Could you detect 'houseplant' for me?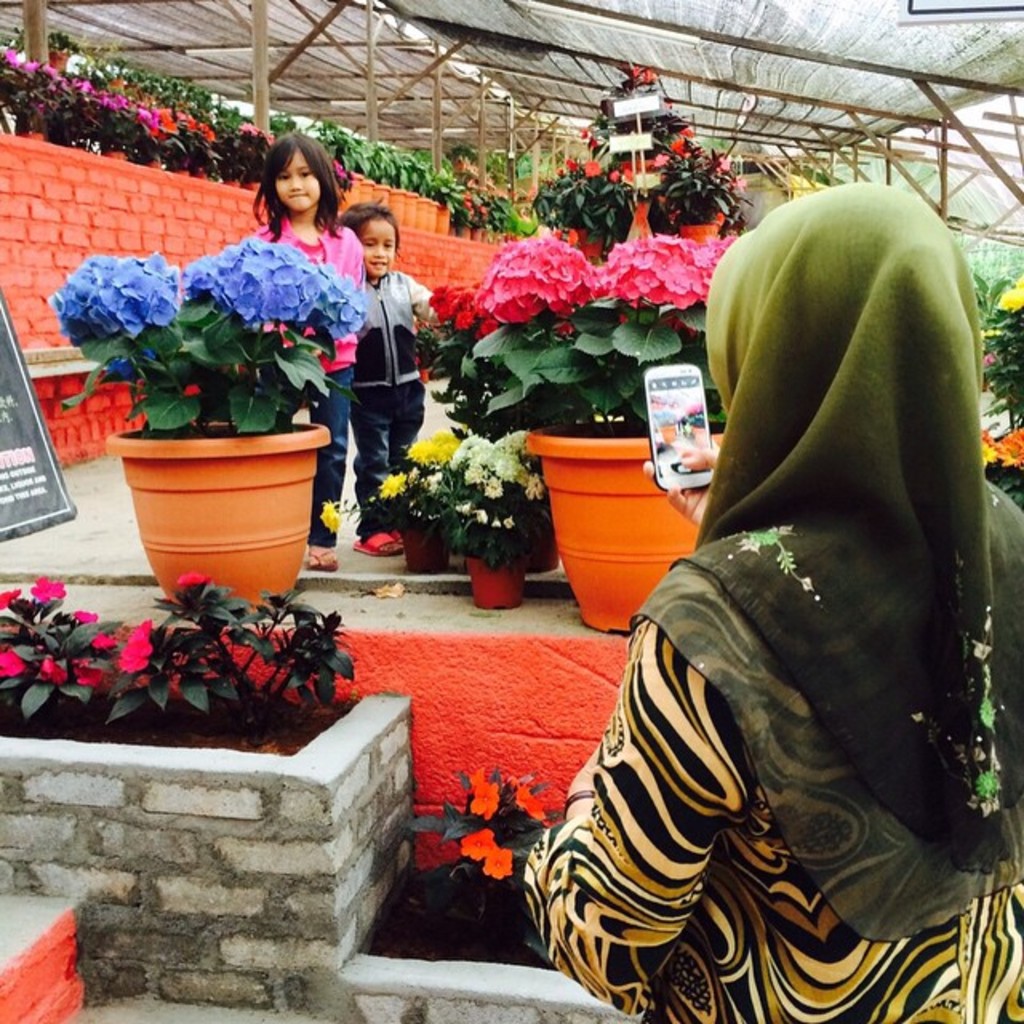
Detection result: 40:235:376:613.
